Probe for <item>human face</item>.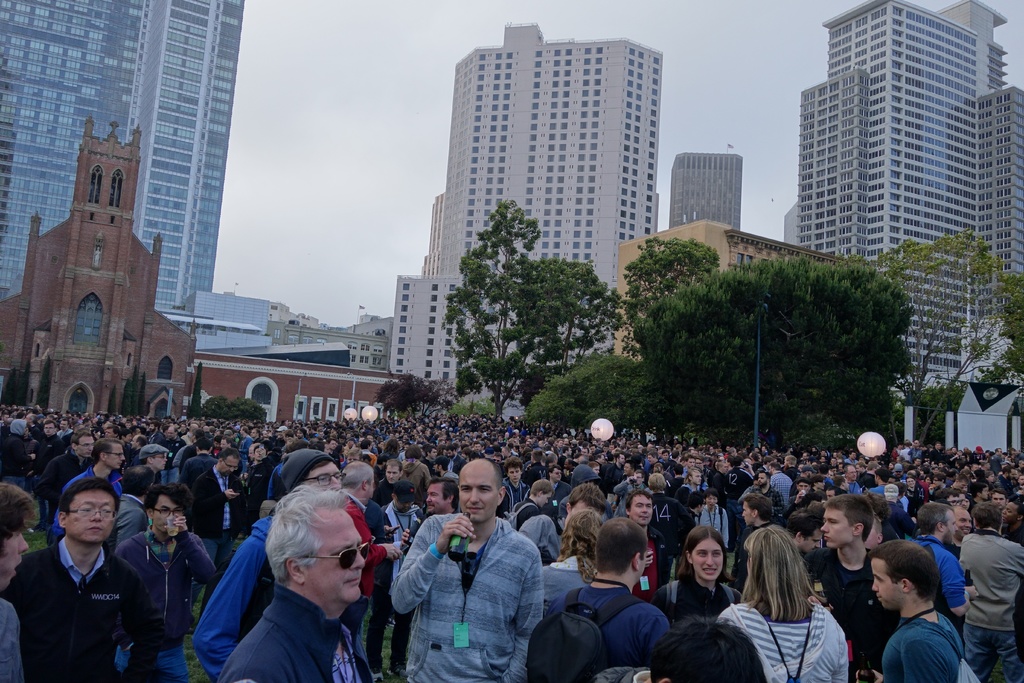
Probe result: bbox(1021, 477, 1023, 486).
